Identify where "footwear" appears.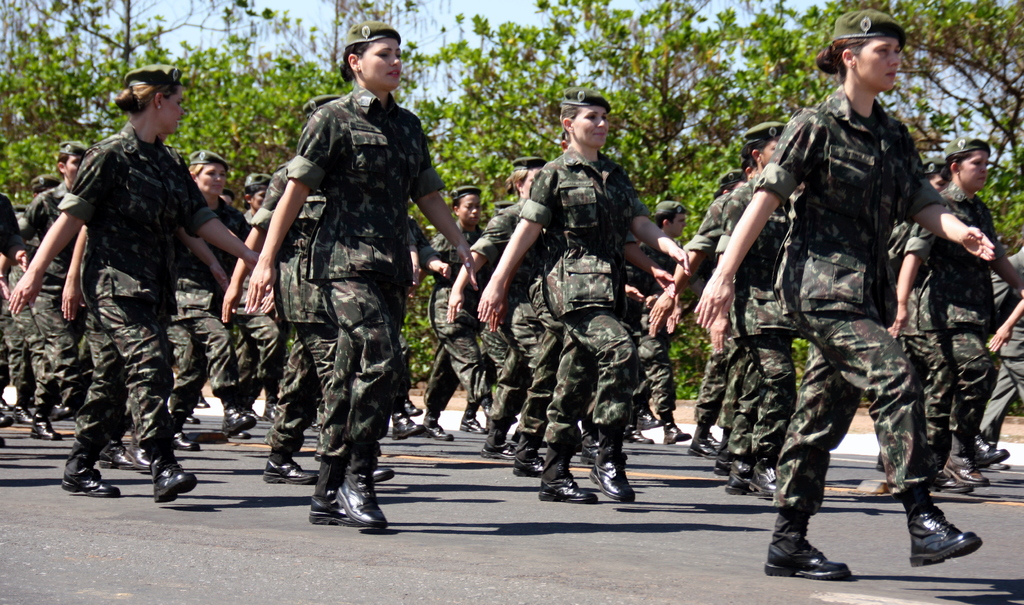
Appears at x1=1 y1=413 x2=16 y2=427.
